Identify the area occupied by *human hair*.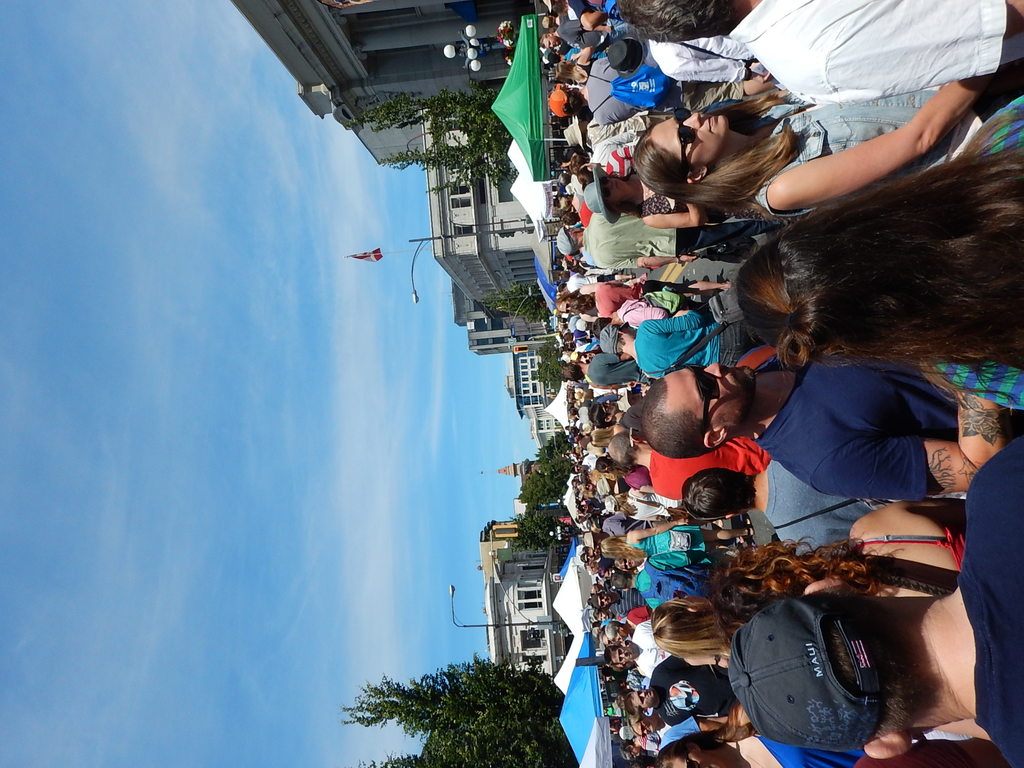
Area: bbox(632, 82, 815, 222).
